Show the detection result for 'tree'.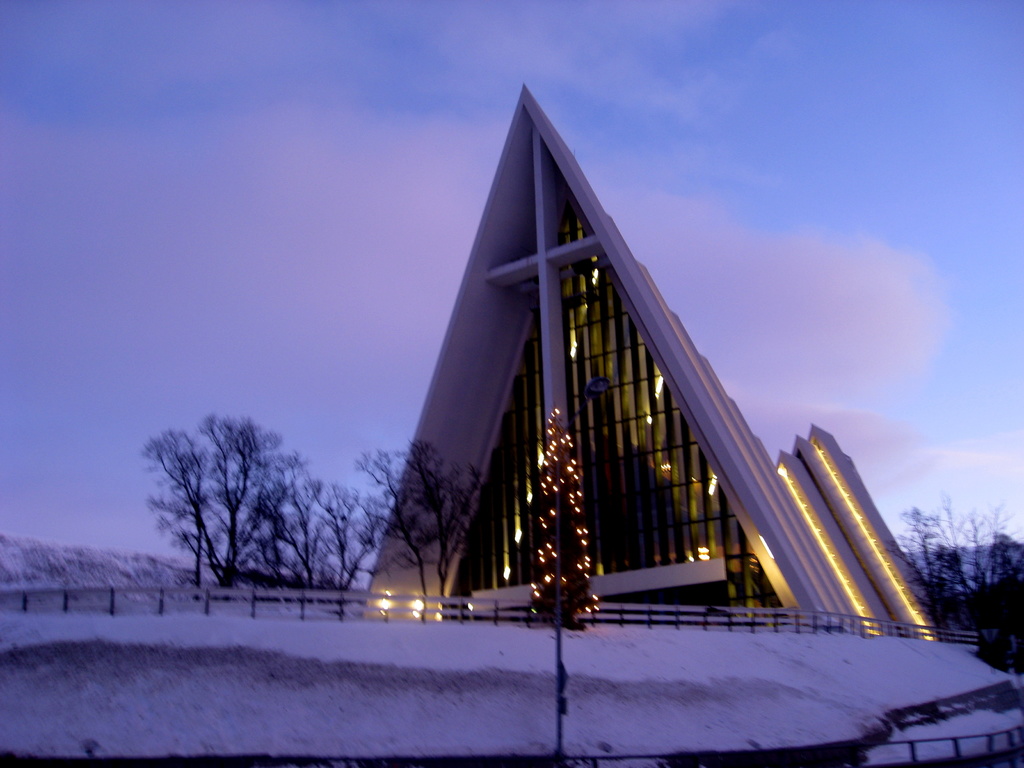
BBox(361, 435, 493, 619).
